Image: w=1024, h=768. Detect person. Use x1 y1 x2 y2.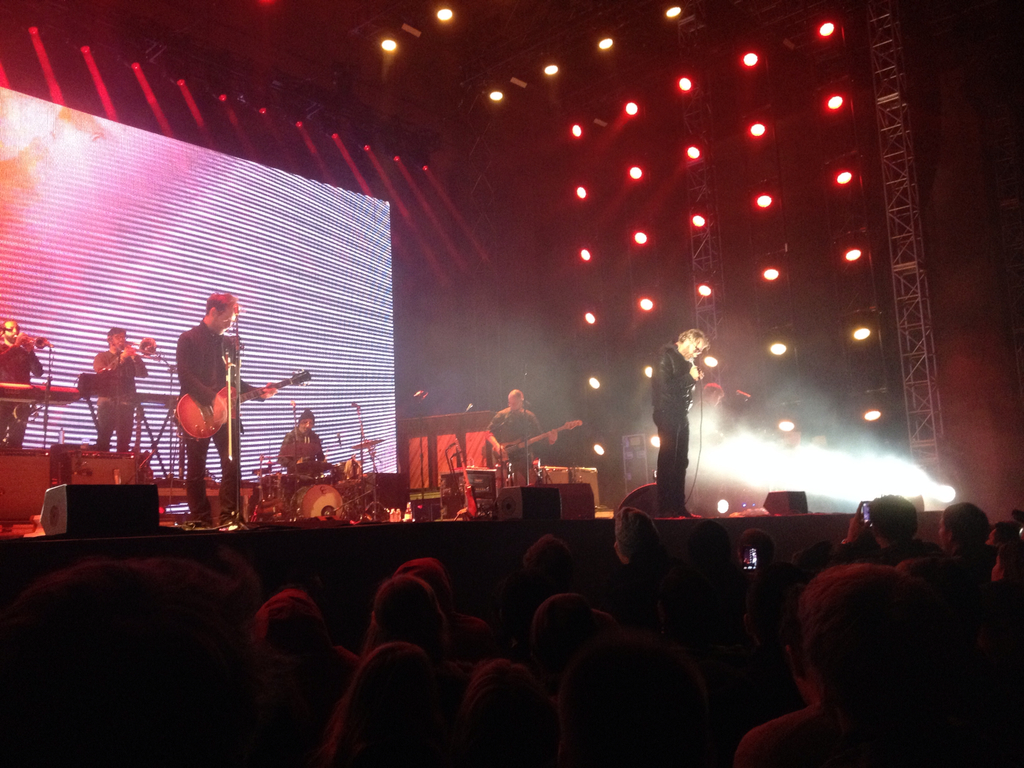
589 502 680 632.
